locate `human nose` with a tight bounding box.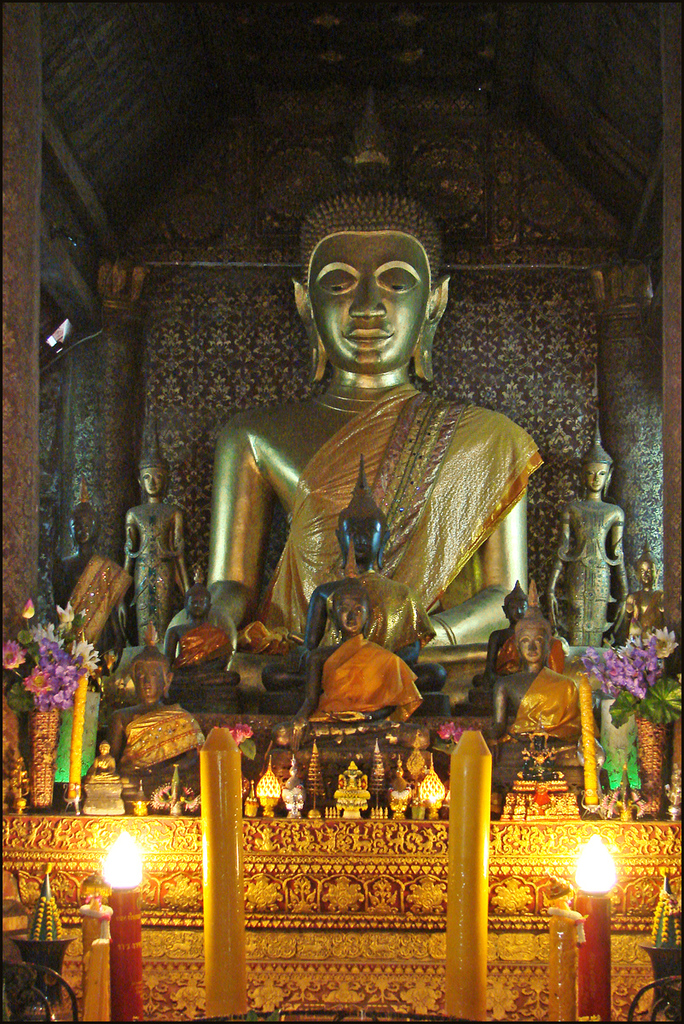
bbox(192, 606, 197, 613).
